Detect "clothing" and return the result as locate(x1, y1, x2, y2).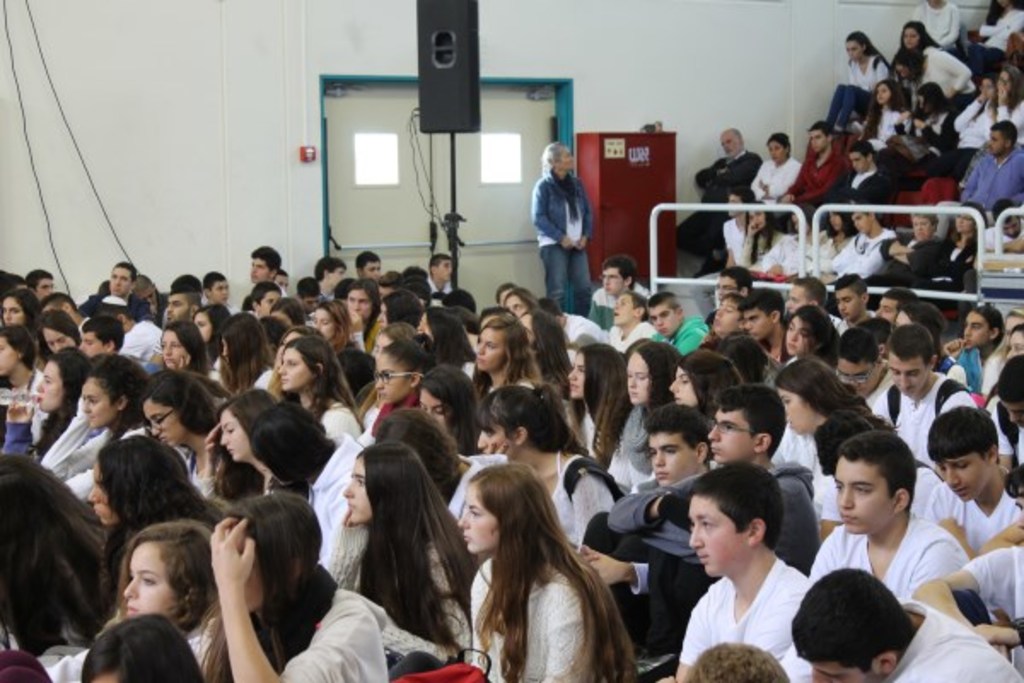
locate(874, 591, 1022, 681).
